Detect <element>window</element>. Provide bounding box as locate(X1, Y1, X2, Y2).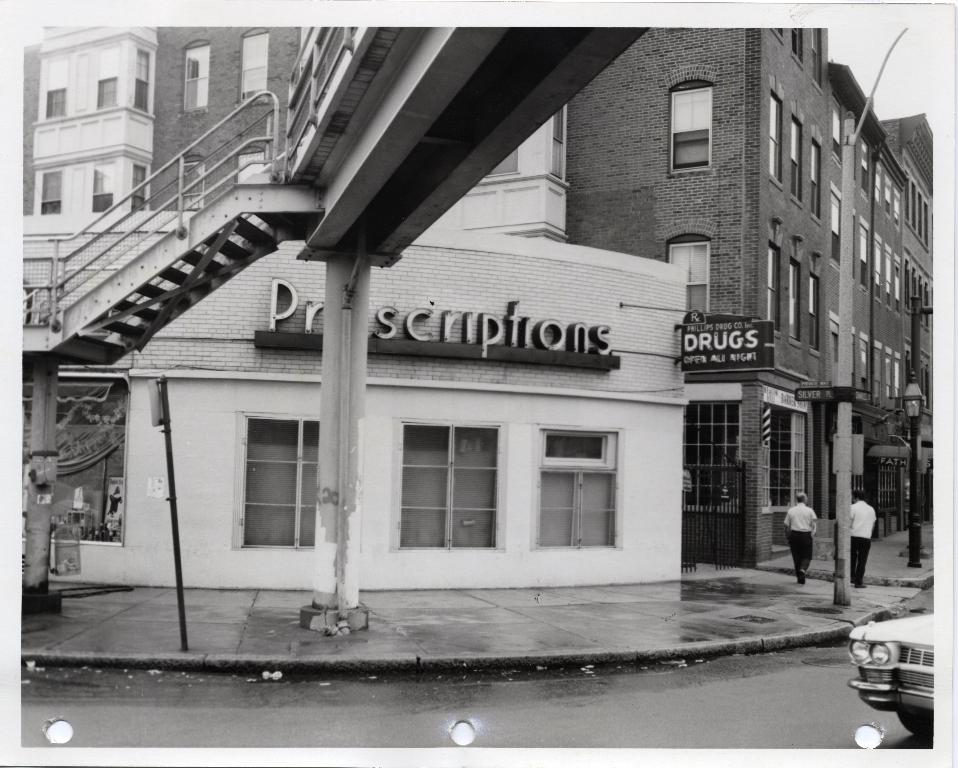
locate(180, 157, 204, 216).
